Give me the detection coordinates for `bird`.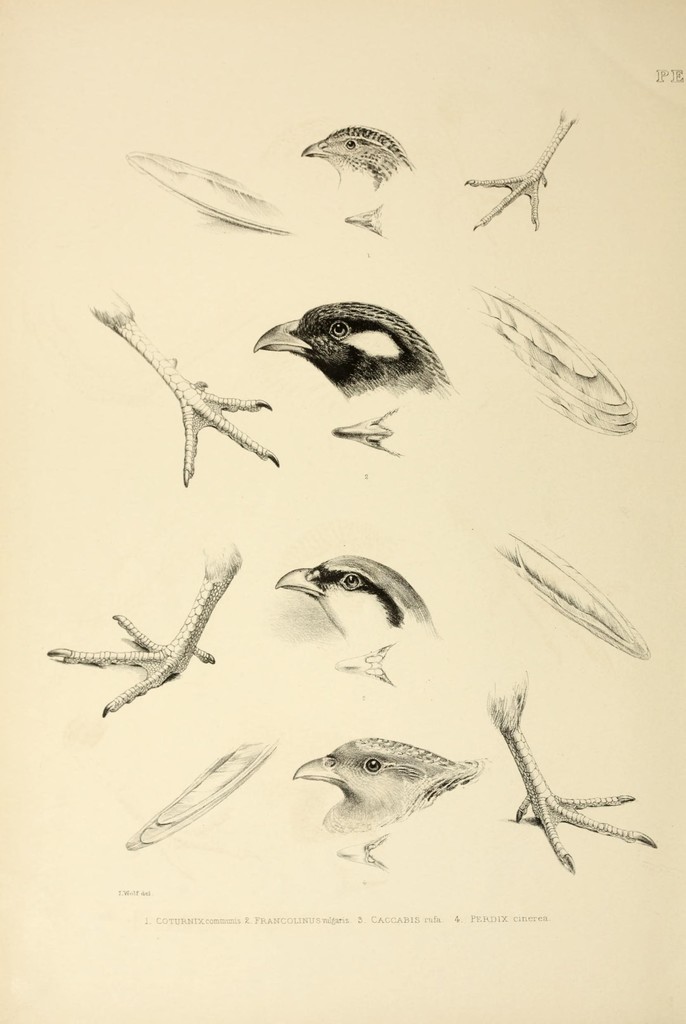
bbox=(111, 728, 273, 859).
